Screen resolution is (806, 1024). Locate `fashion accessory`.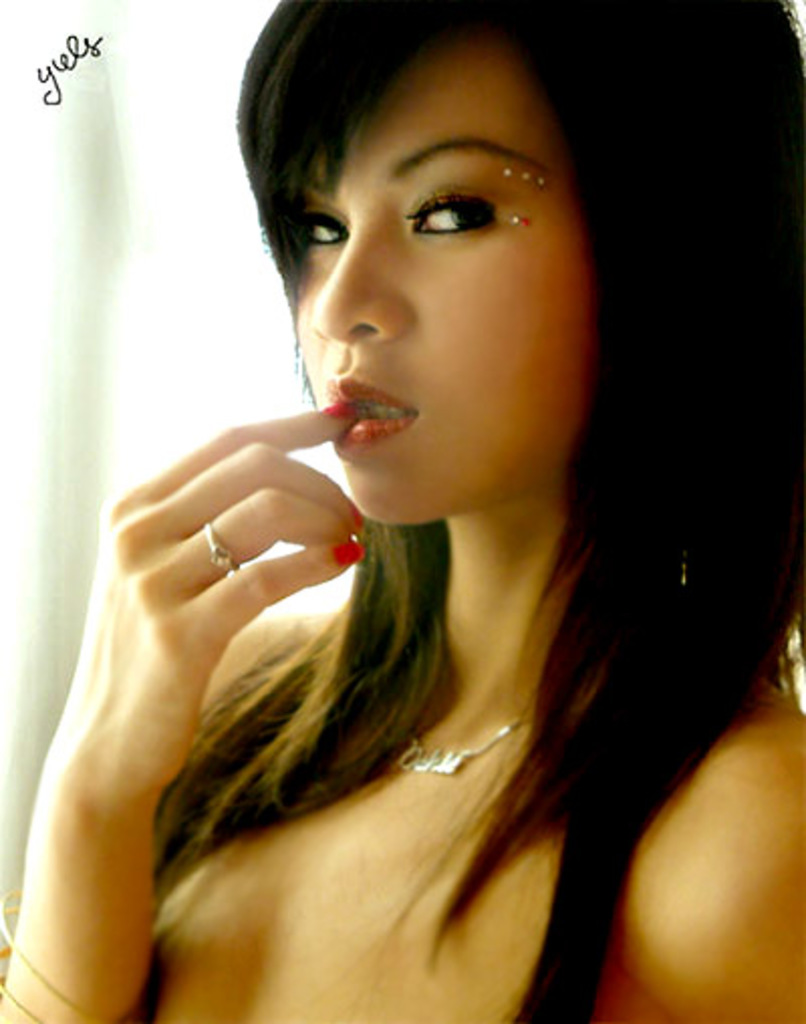
pyautogui.locateOnScreen(208, 524, 236, 577).
